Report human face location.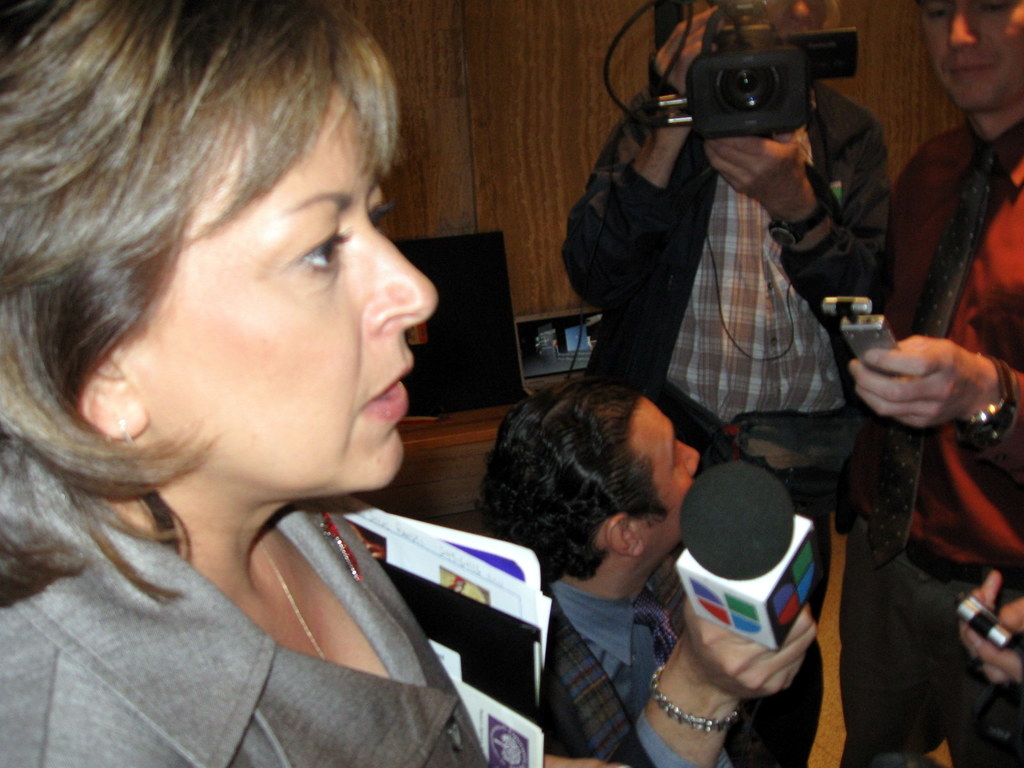
Report: 771 0 828 35.
